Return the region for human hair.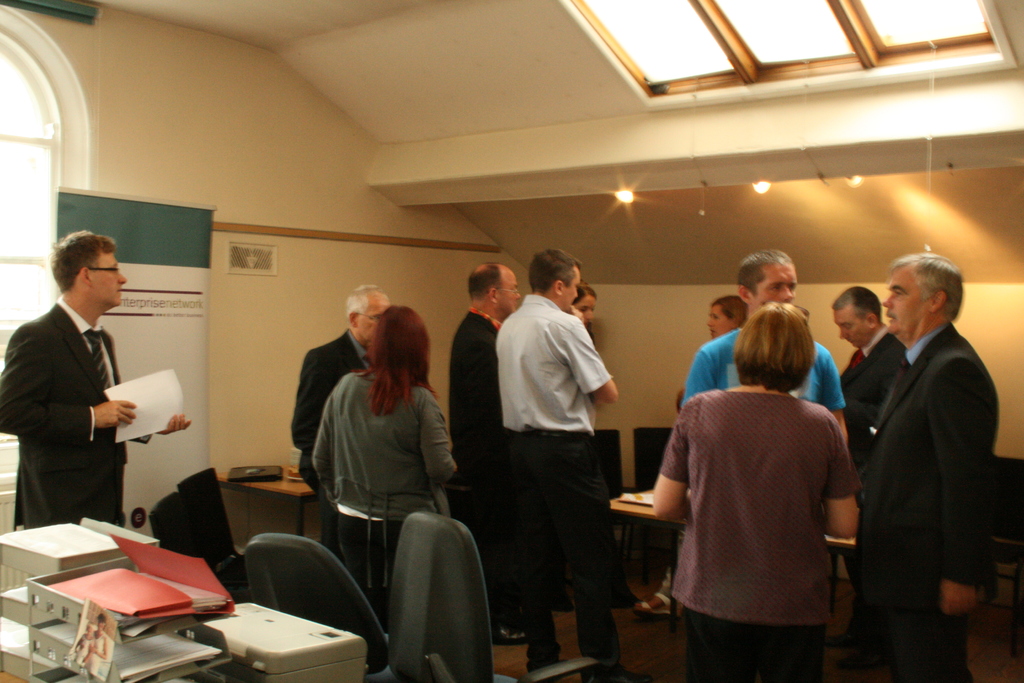
x1=570 y1=279 x2=598 y2=307.
